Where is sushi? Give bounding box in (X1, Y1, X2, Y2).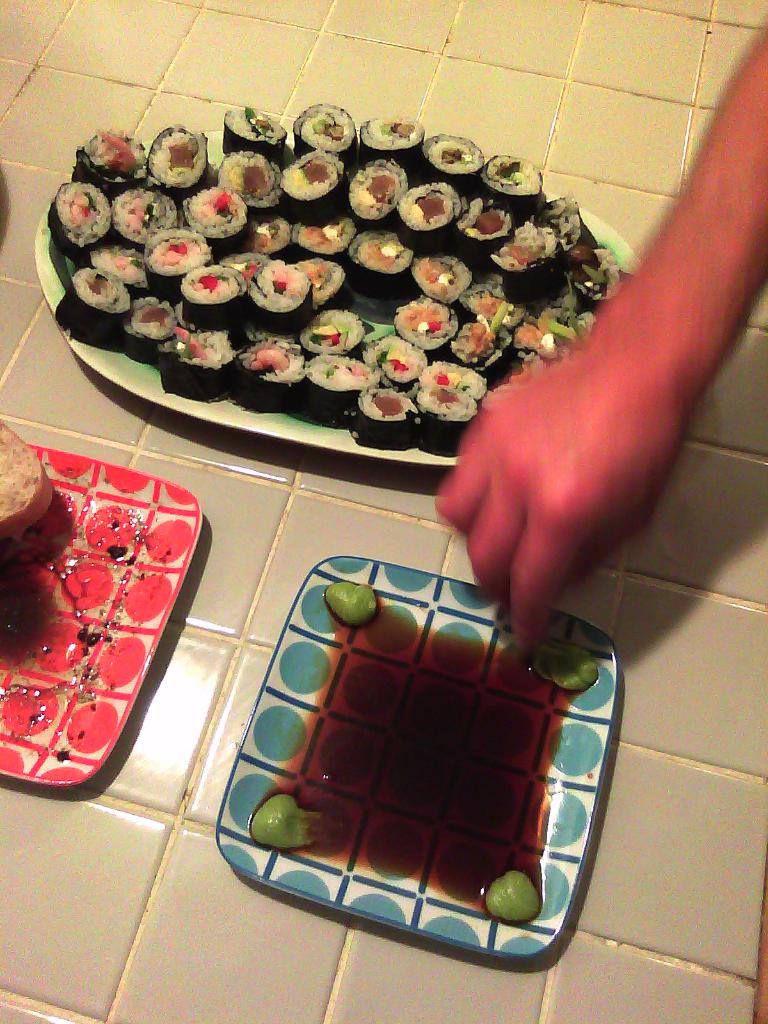
(345, 160, 396, 218).
